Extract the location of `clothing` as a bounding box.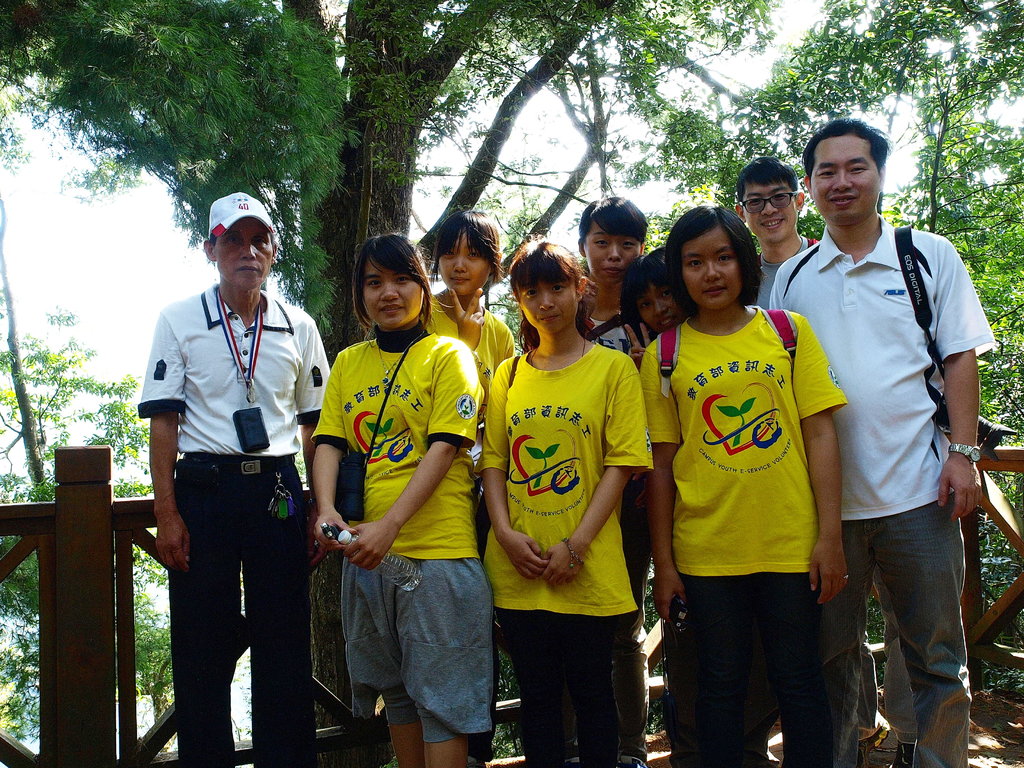
<bbox>760, 232, 817, 311</bbox>.
